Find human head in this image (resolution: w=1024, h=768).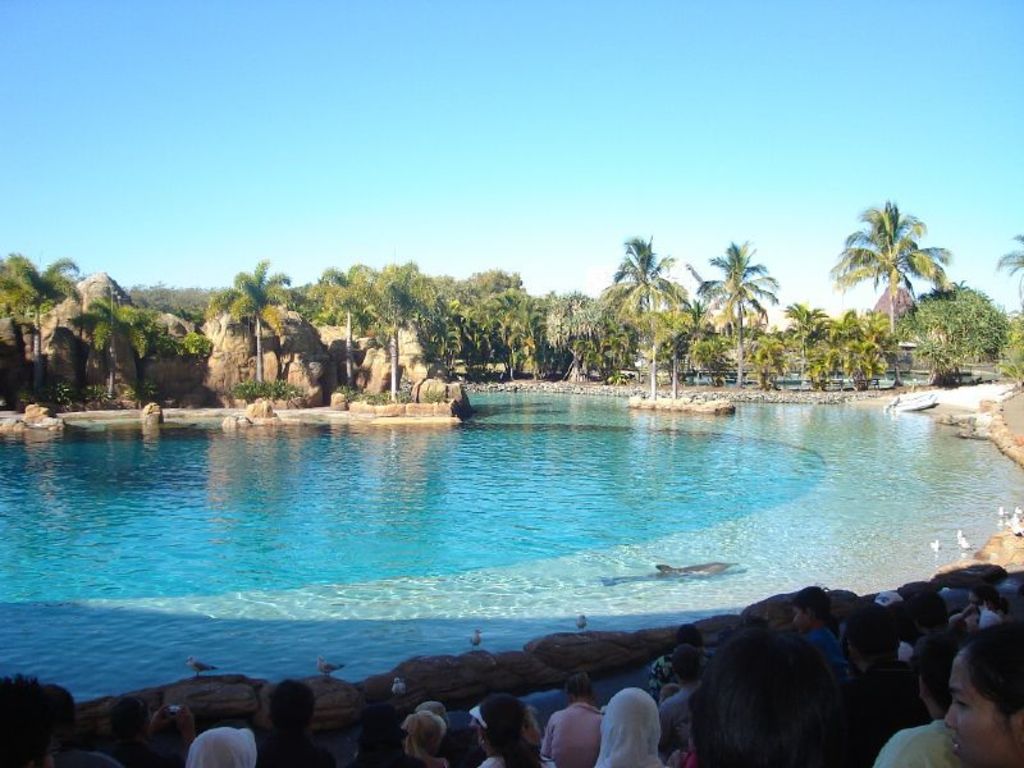
<box>968,585,997,609</box>.
